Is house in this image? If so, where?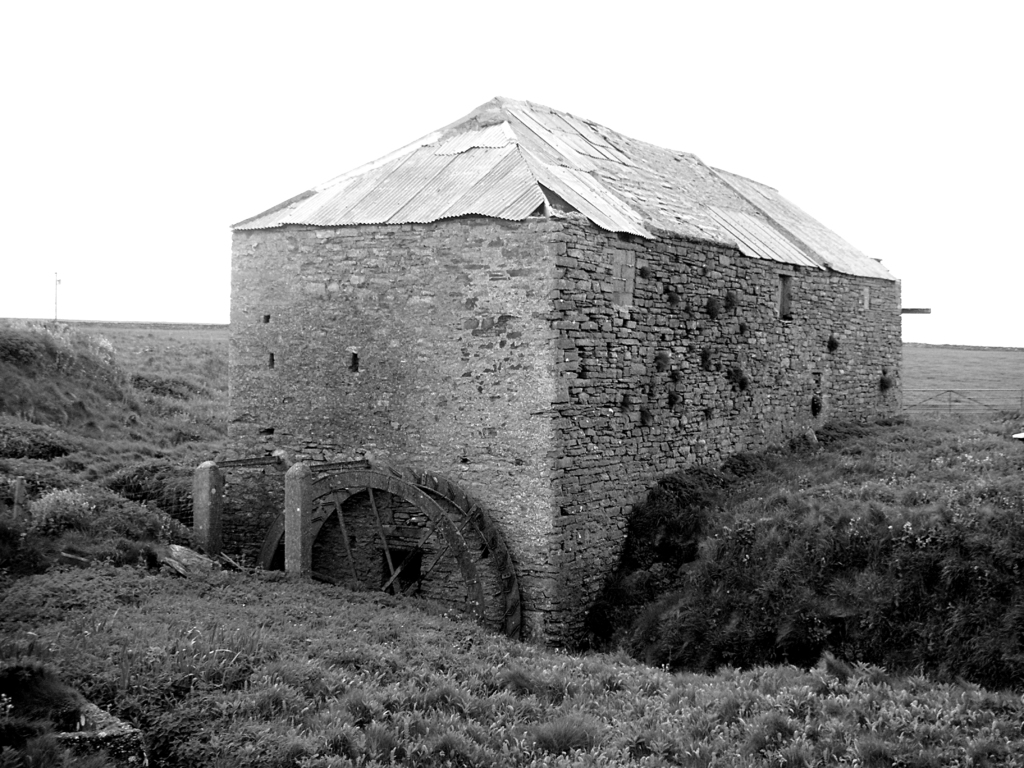
Yes, at 220,93,902,650.
